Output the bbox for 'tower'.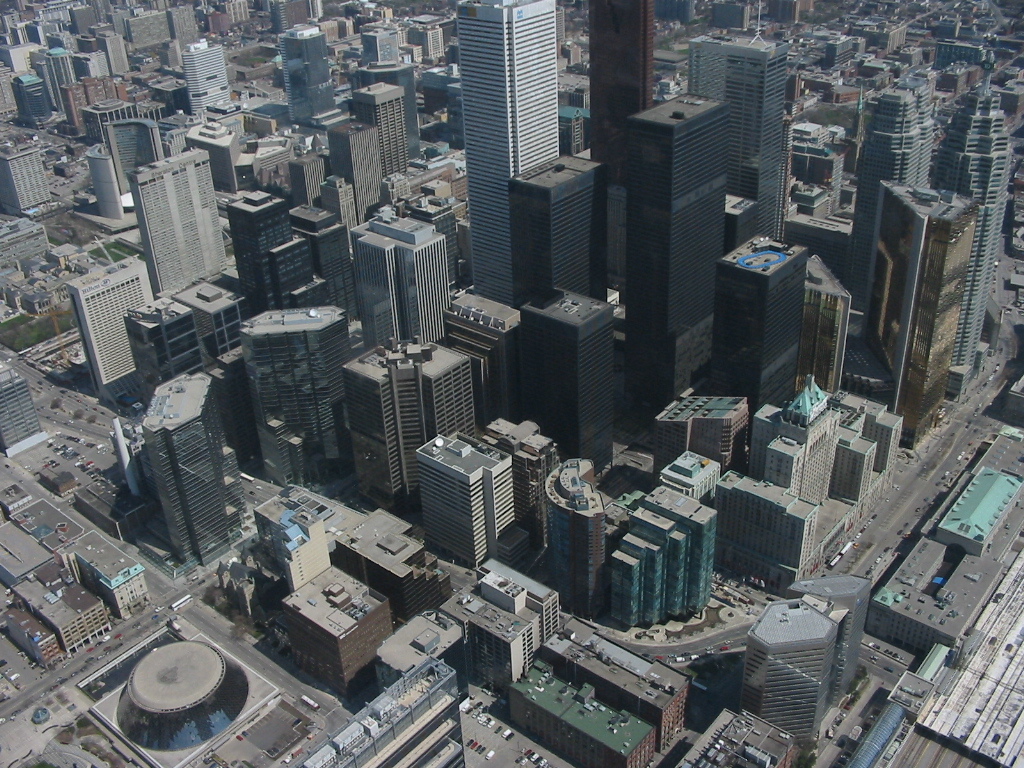
488/417/547/534.
